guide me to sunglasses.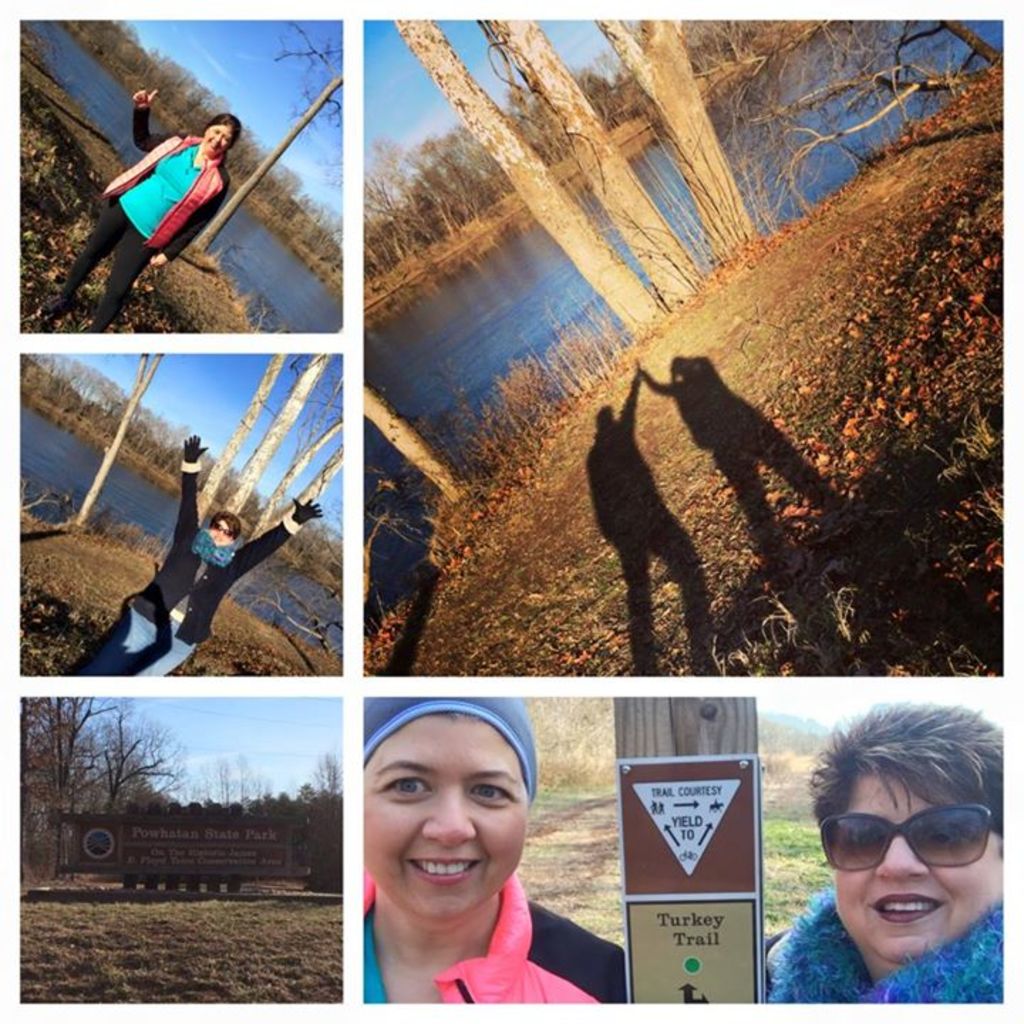
Guidance: [821,801,1001,872].
